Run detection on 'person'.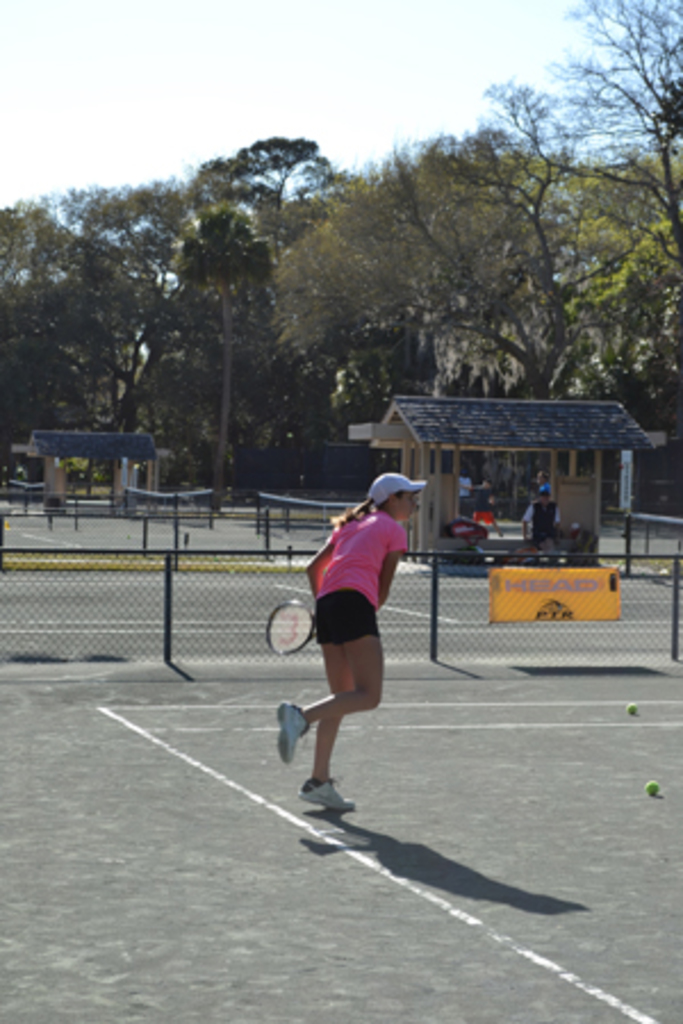
Result: x1=285, y1=455, x2=421, y2=828.
